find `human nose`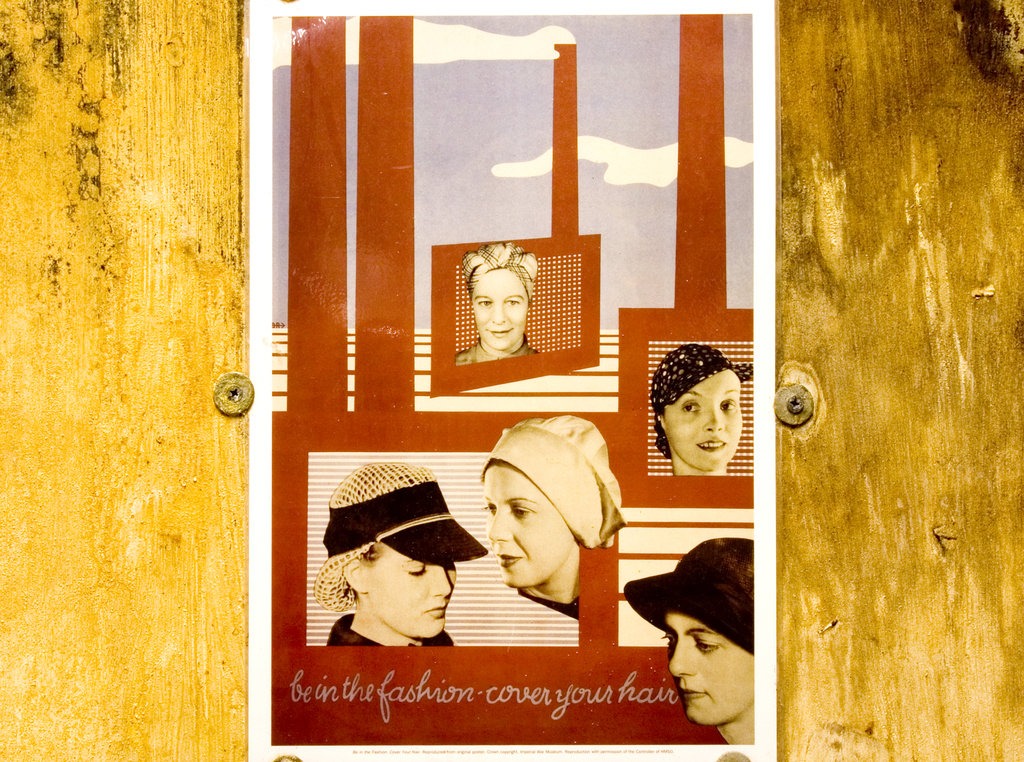
[left=484, top=509, right=509, bottom=541]
